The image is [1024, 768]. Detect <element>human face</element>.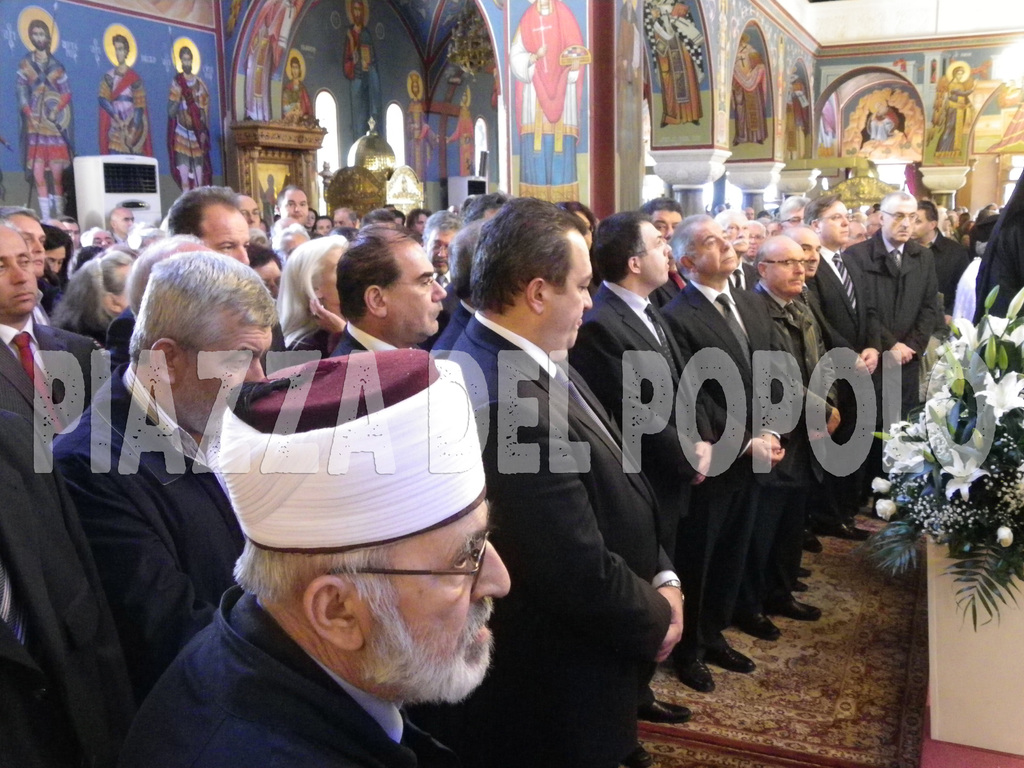
Detection: 43,246,65,273.
